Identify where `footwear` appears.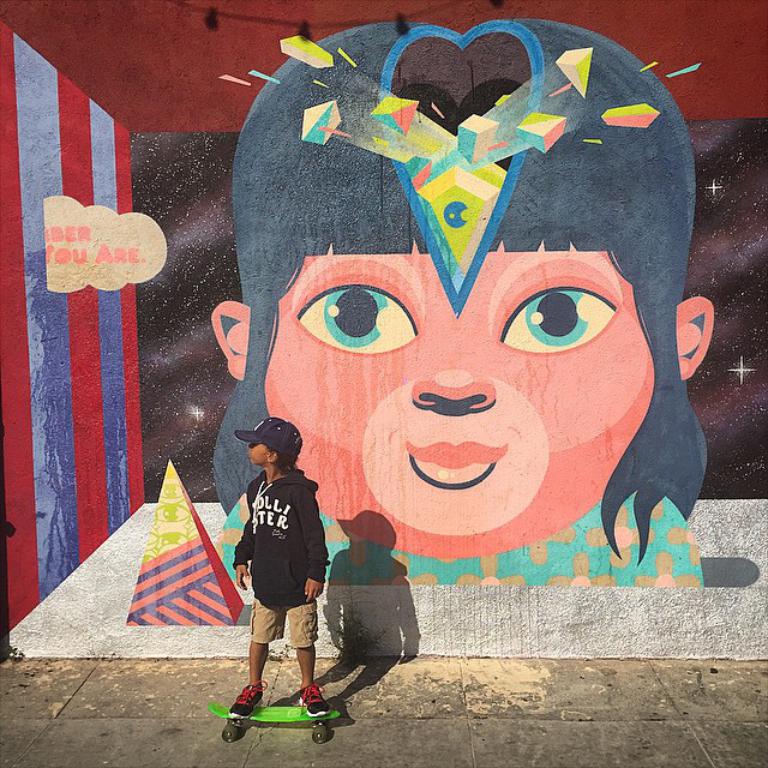
Appears at [left=226, top=683, right=265, bottom=718].
